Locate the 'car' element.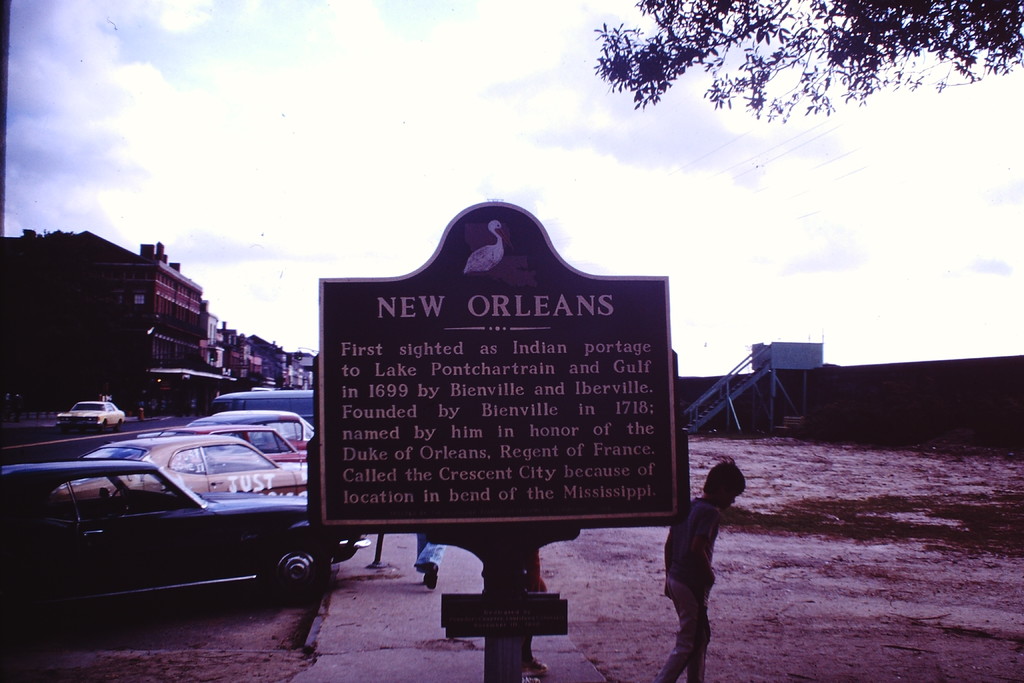
Element bbox: bbox(191, 414, 307, 465).
